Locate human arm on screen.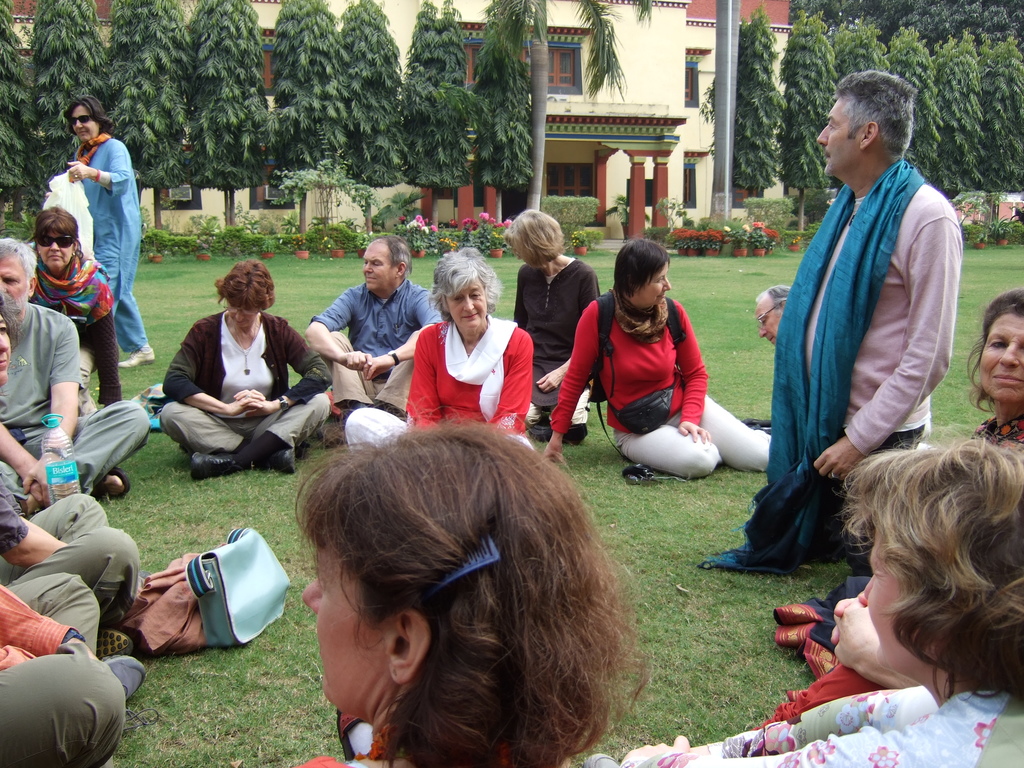
On screen at left=300, top=284, right=376, bottom=371.
